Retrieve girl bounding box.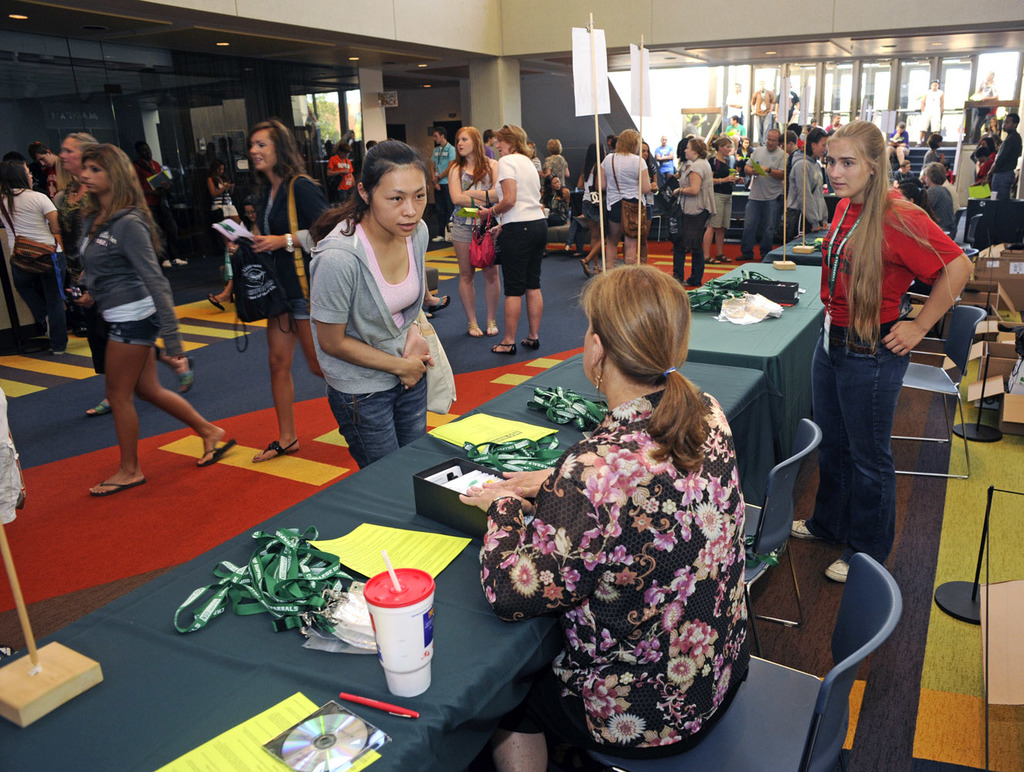
Bounding box: bbox(208, 157, 234, 246).
